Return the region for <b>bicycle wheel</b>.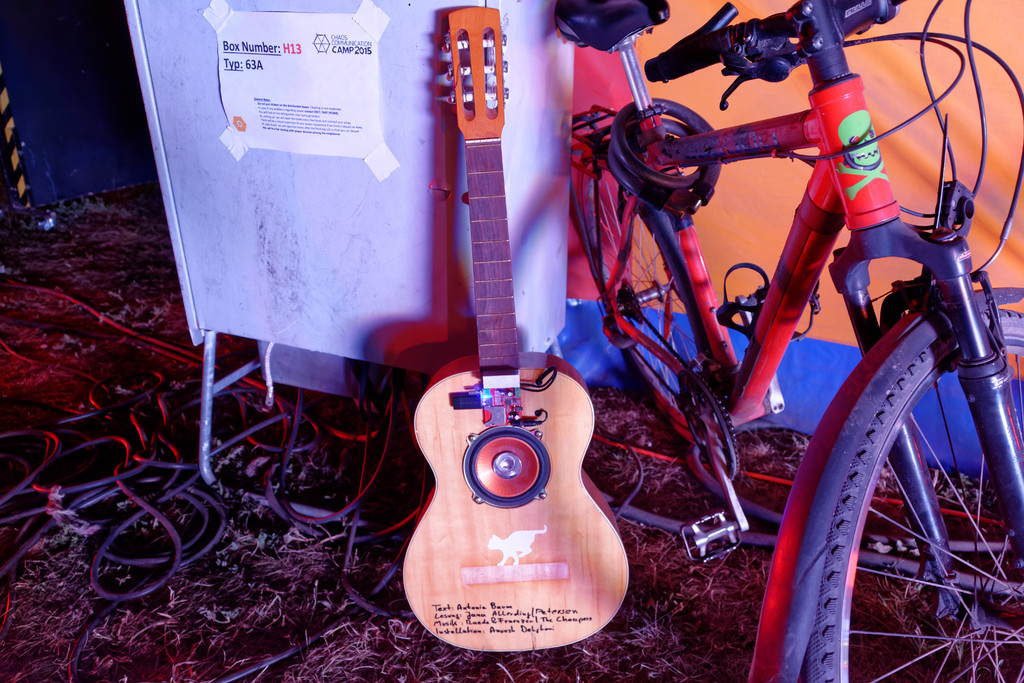
804:318:1023:682.
